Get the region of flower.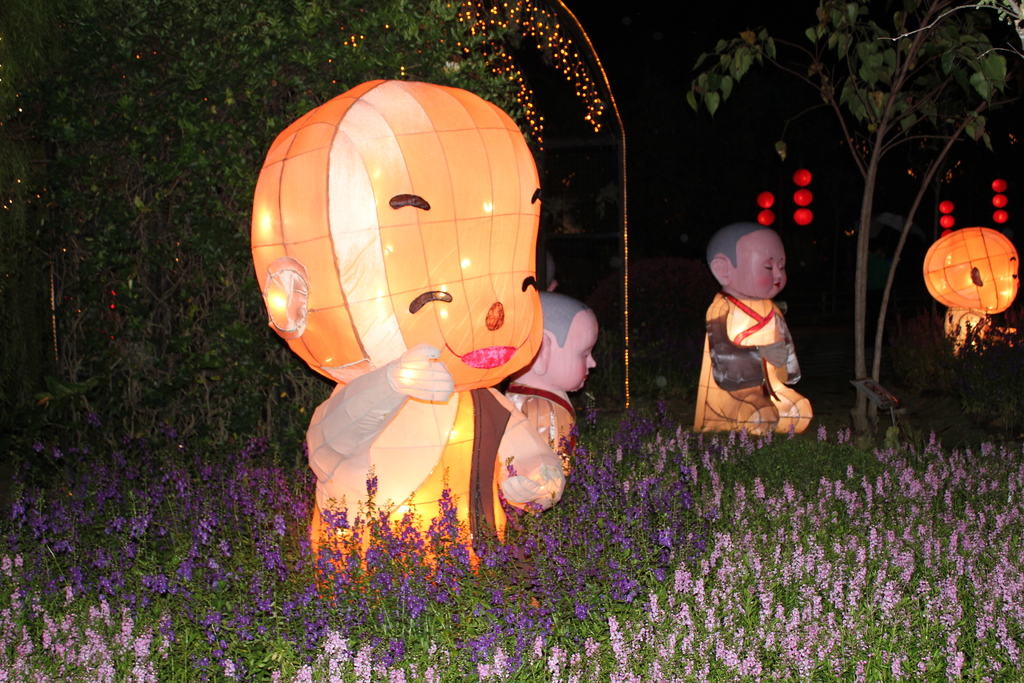
718,526,737,553.
